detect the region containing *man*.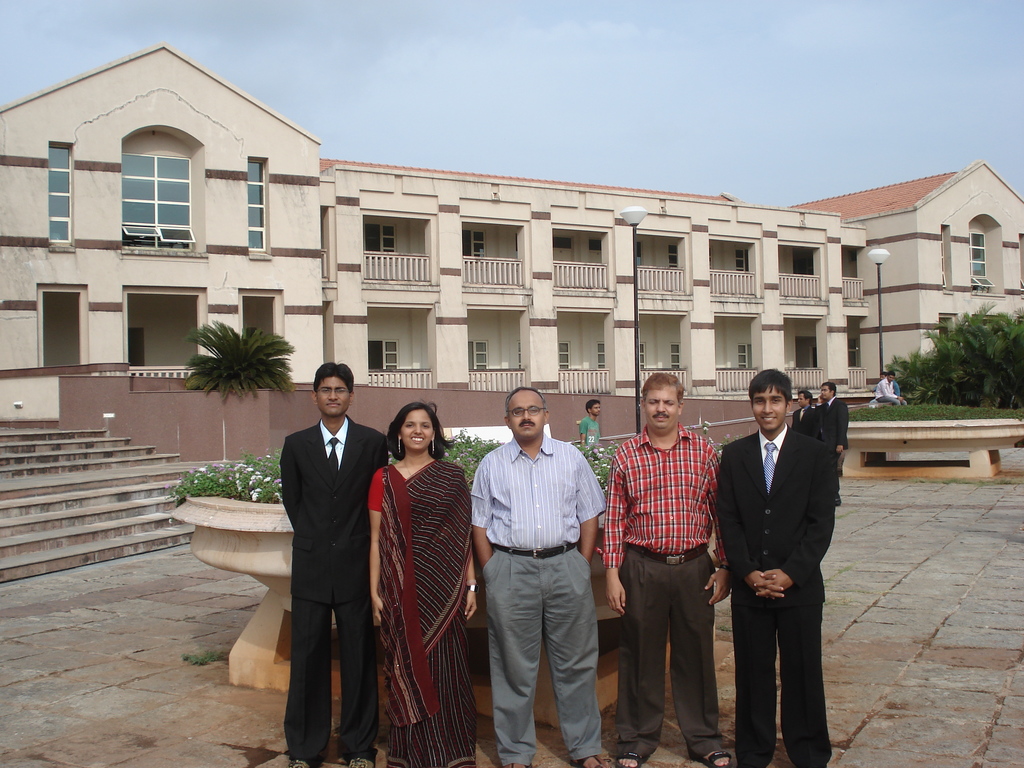
<bbox>280, 363, 390, 767</bbox>.
